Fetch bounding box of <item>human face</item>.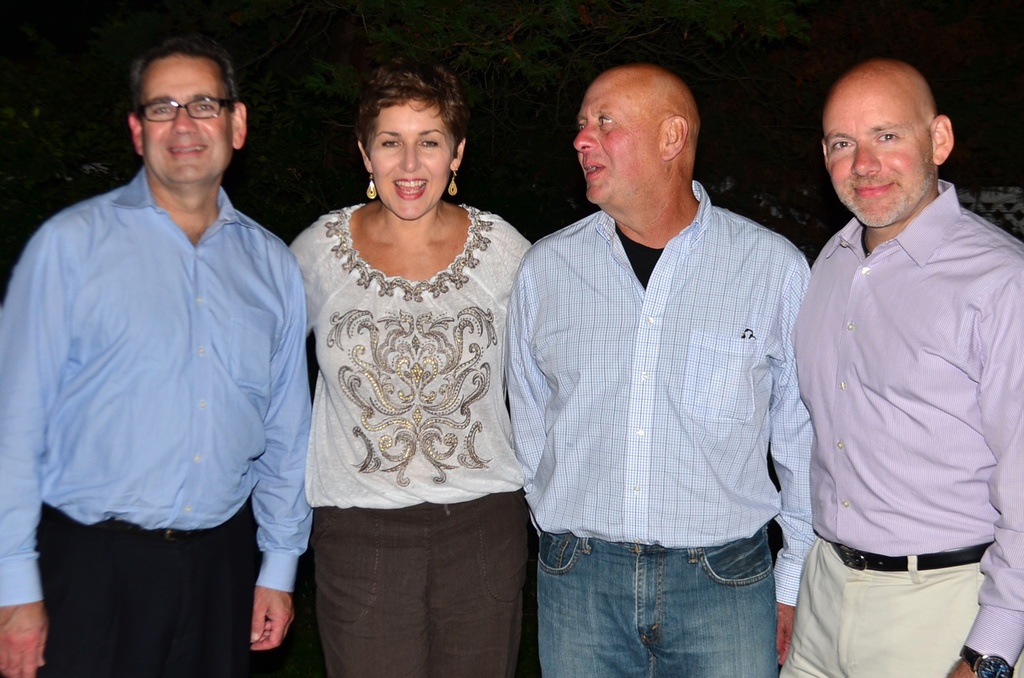
Bbox: 367 105 451 223.
